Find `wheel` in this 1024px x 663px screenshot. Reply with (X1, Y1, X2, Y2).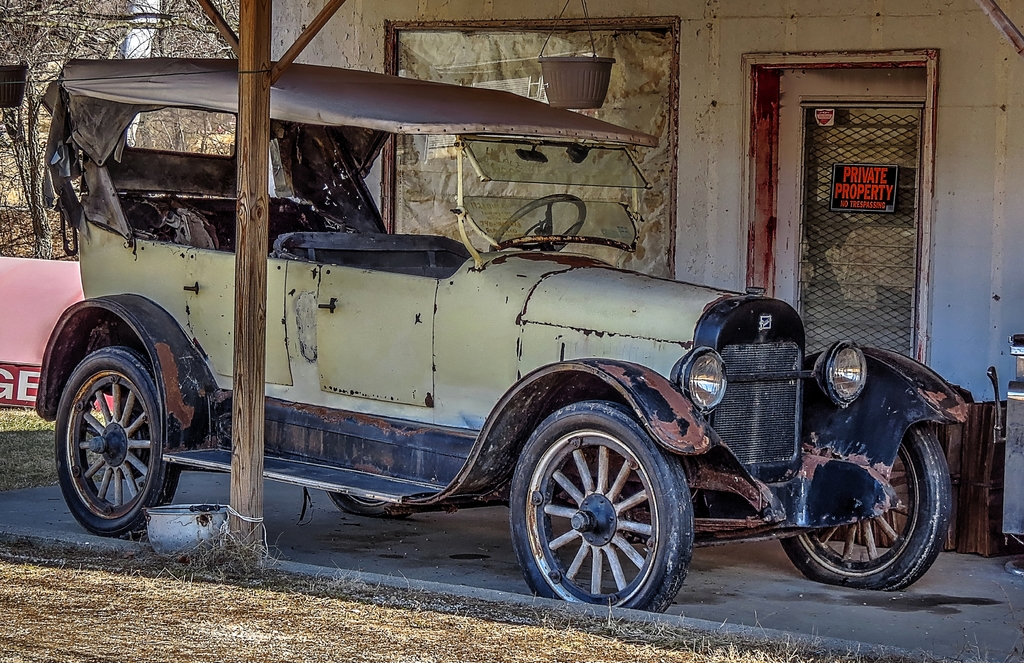
(324, 491, 411, 520).
